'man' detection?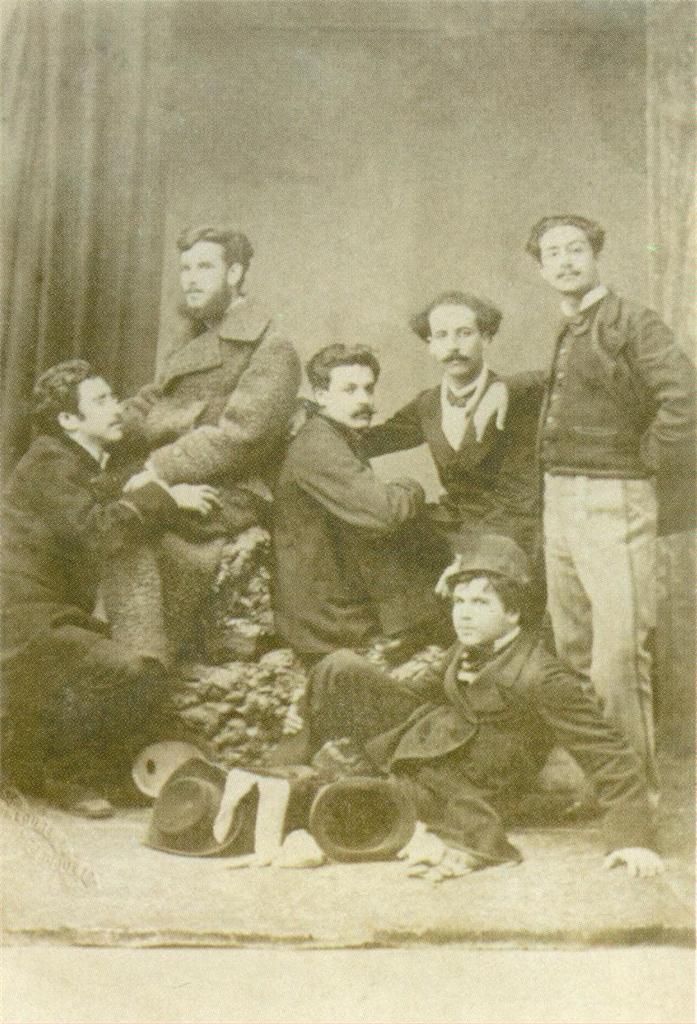
342/277/557/616
